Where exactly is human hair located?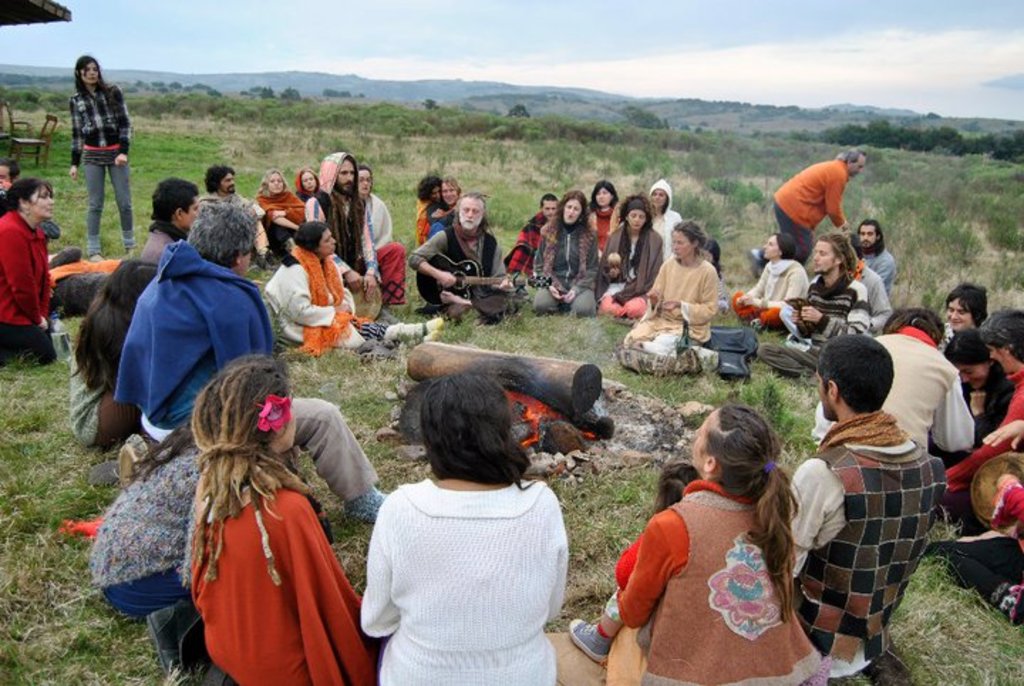
Its bounding box is <bbox>417, 371, 535, 492</bbox>.
